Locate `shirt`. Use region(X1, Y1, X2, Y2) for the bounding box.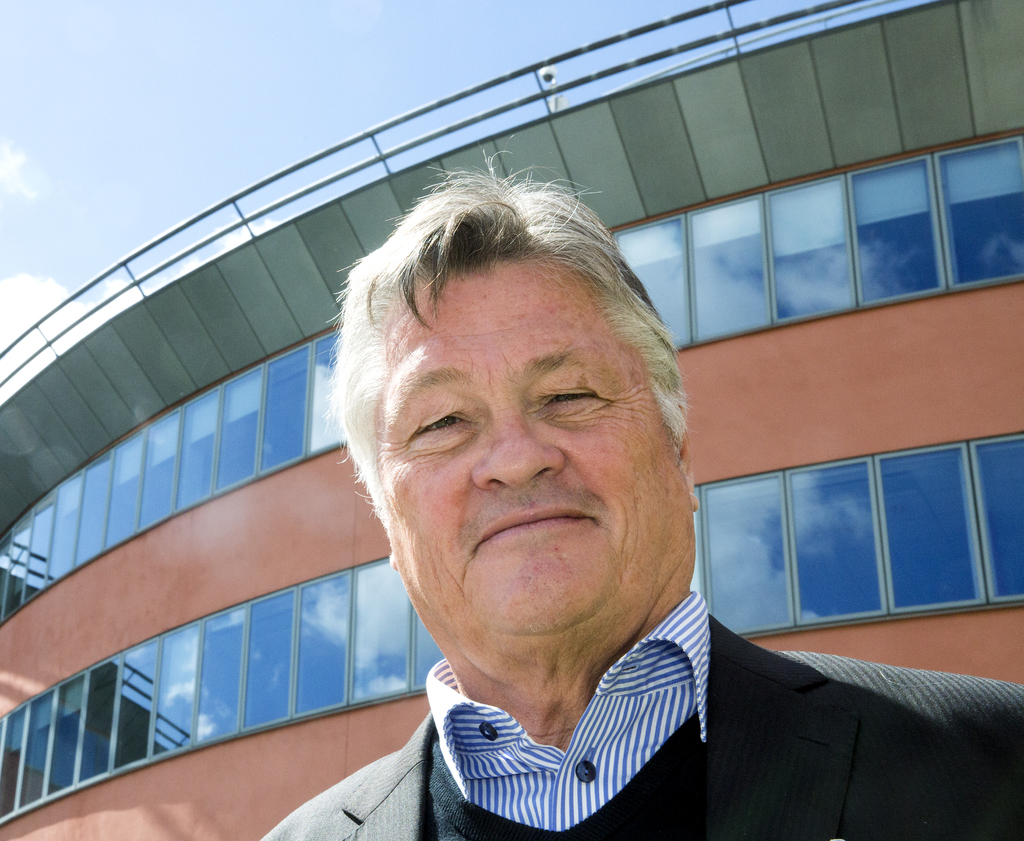
region(426, 588, 706, 831).
